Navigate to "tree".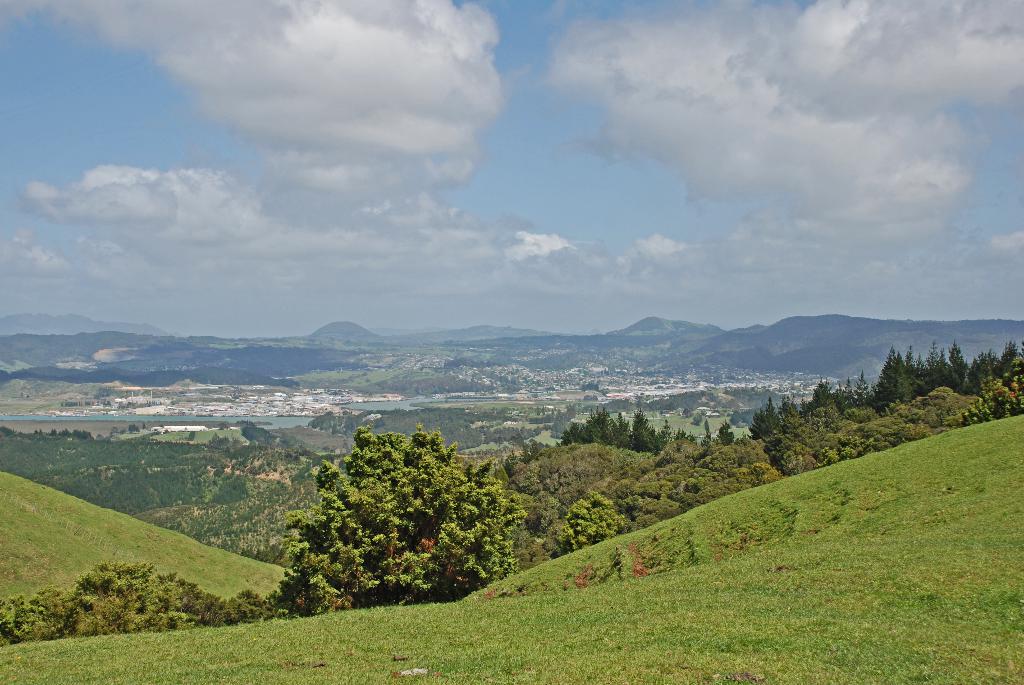
Navigation target: region(209, 429, 228, 452).
